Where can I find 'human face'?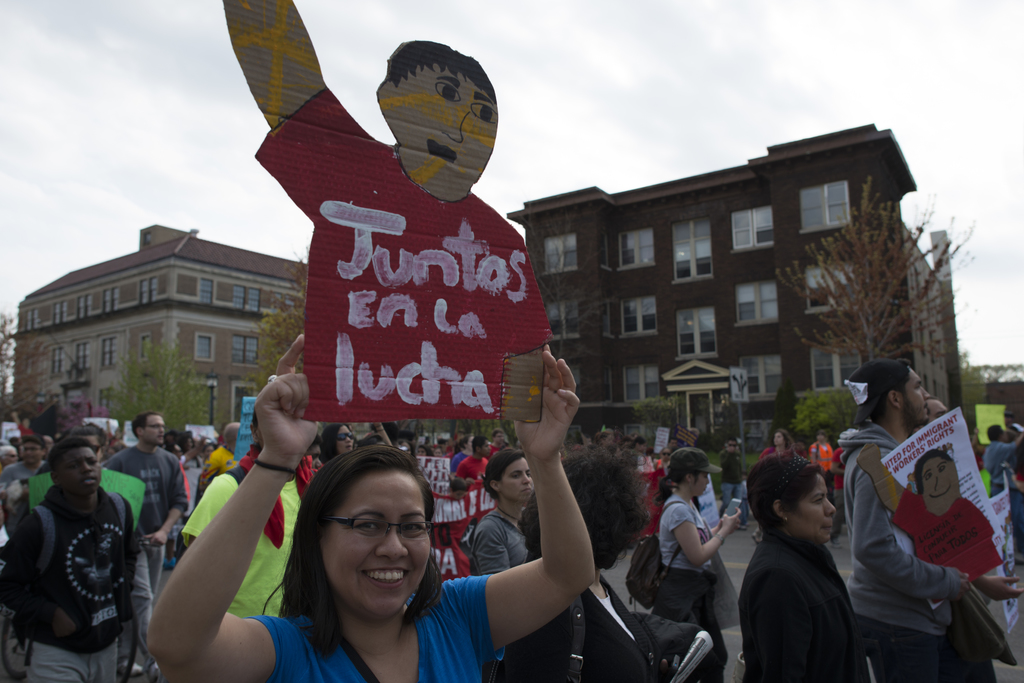
You can find it at crop(335, 426, 354, 452).
